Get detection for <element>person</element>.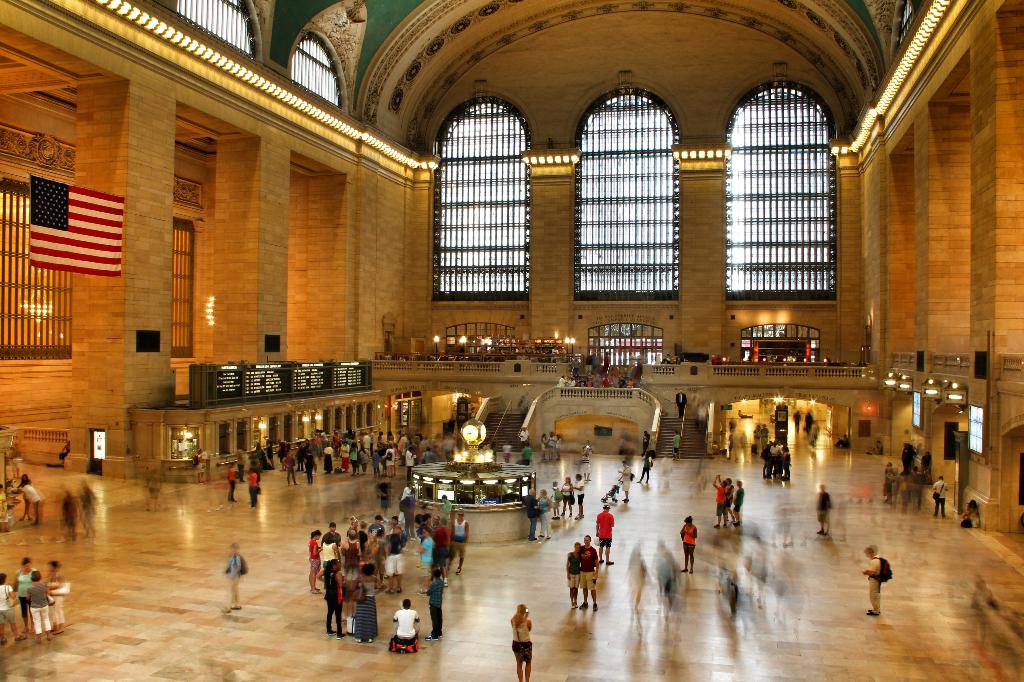
Detection: crop(617, 456, 633, 505).
